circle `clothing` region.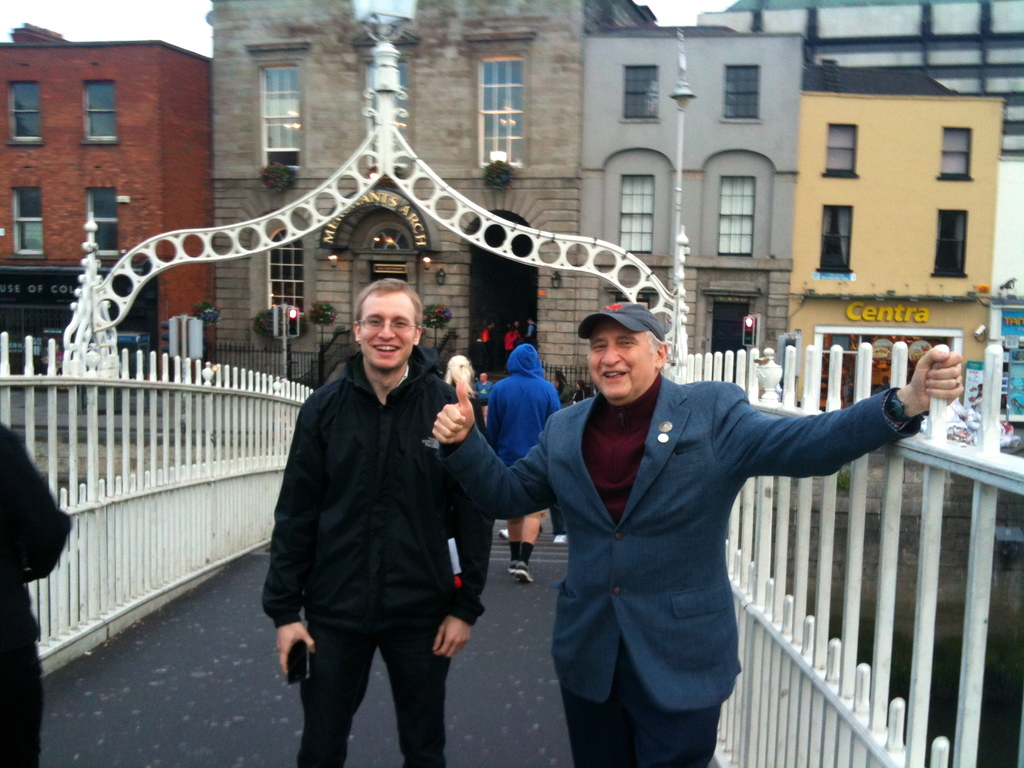
Region: rect(468, 346, 569, 489).
